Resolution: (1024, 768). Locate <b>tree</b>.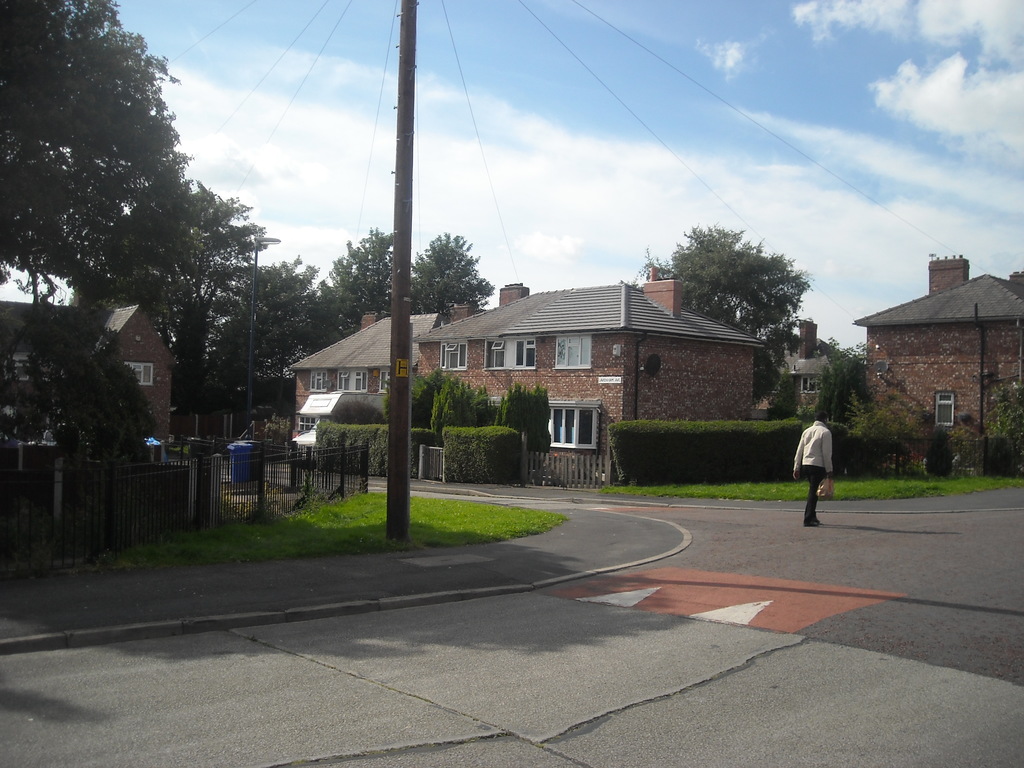
box(406, 229, 489, 331).
